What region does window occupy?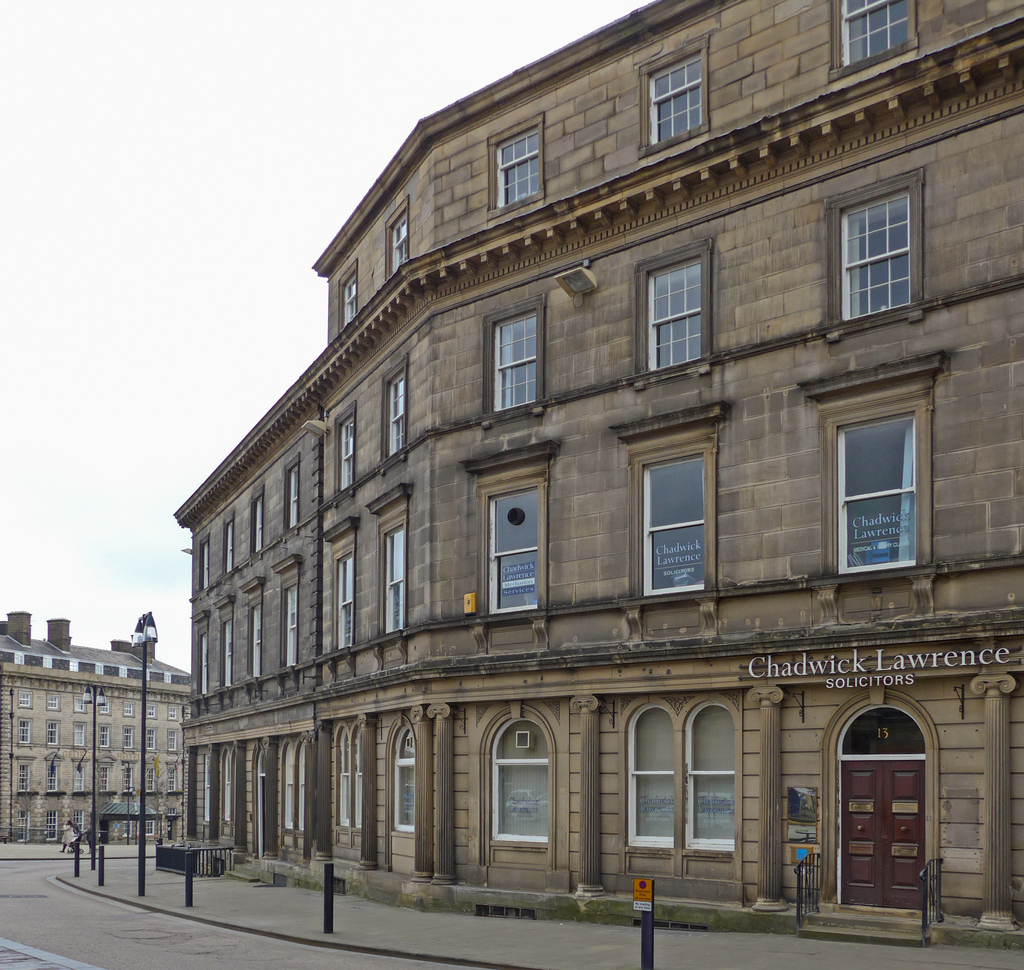
x1=15 y1=720 x2=36 y2=745.
